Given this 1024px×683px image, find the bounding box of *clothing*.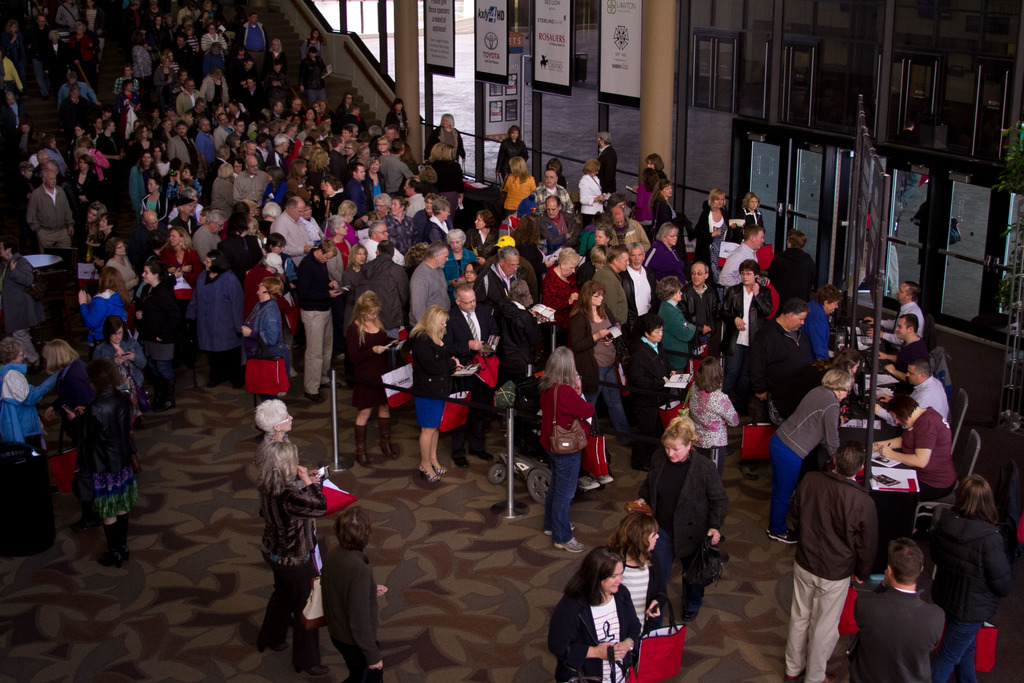
(left=890, top=410, right=960, bottom=497).
